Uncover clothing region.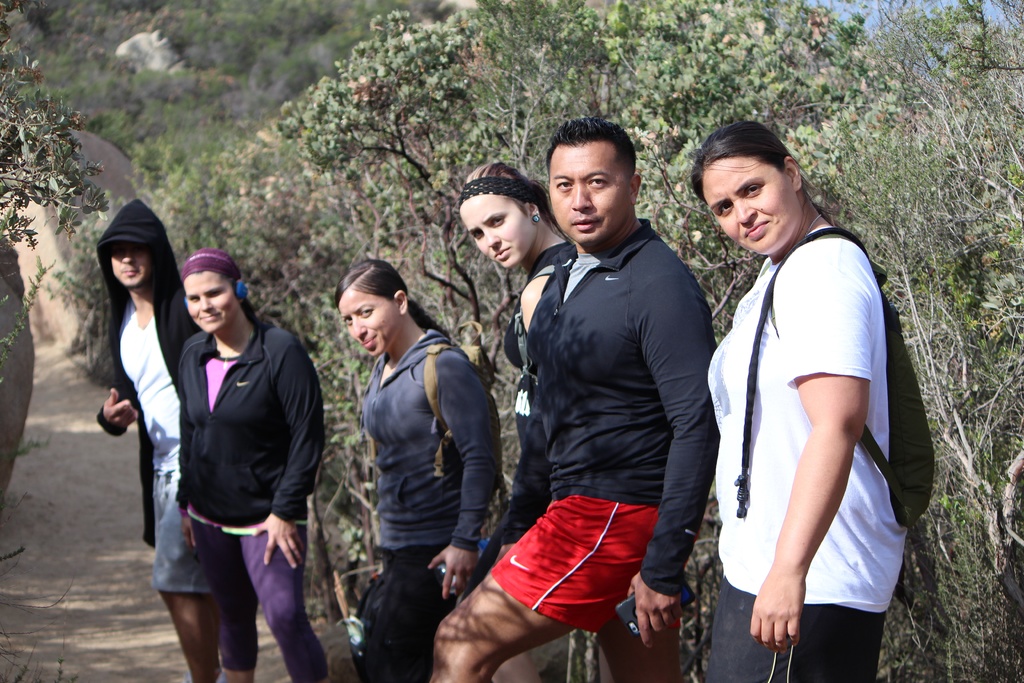
Uncovered: 362:327:504:682.
